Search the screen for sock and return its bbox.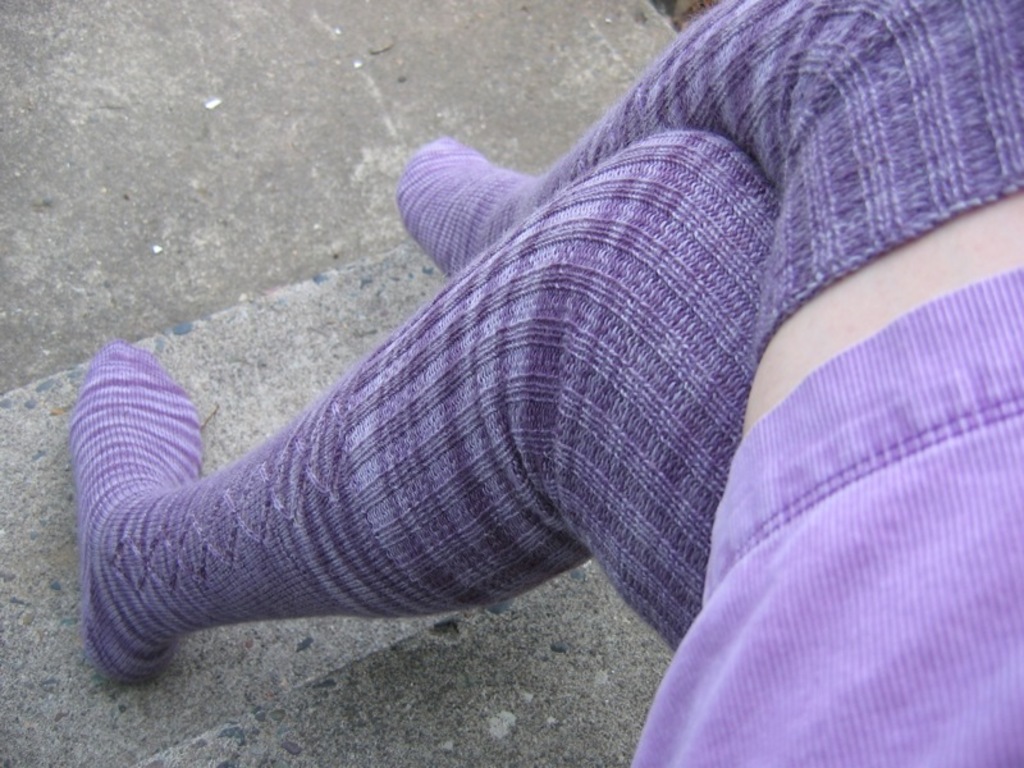
Found: Rect(398, 0, 1023, 357).
